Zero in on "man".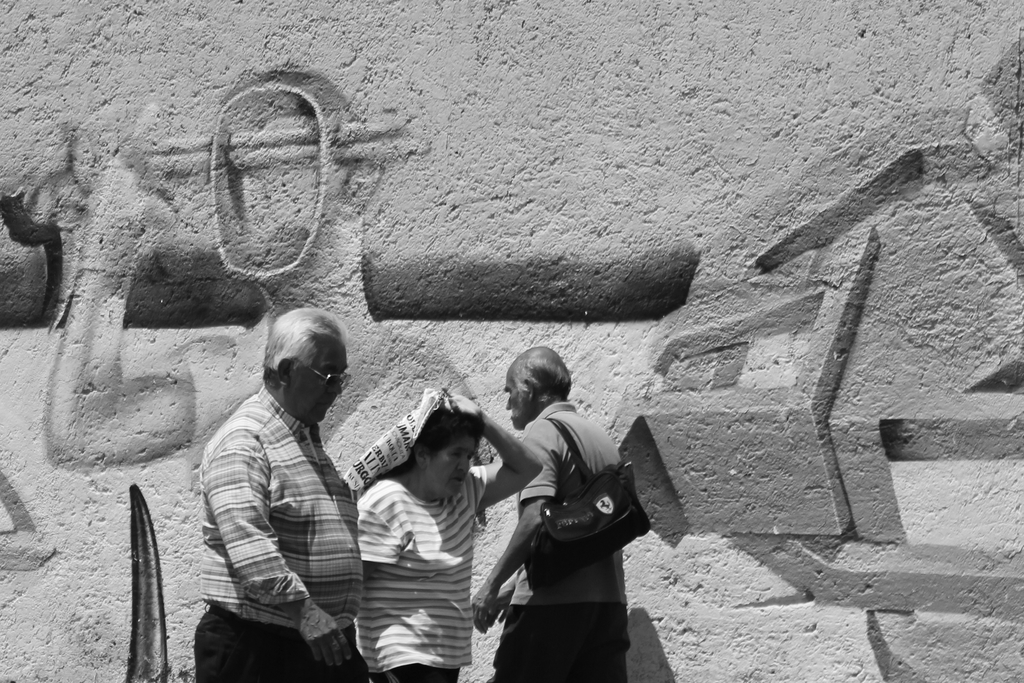
Zeroed in: {"x1": 466, "y1": 343, "x2": 636, "y2": 682}.
